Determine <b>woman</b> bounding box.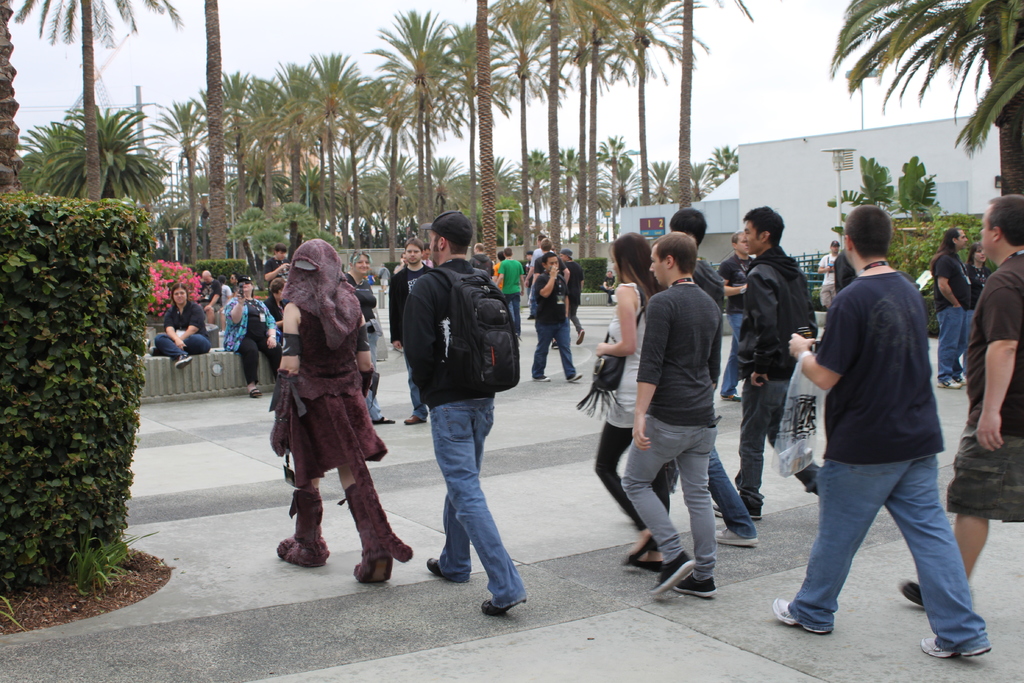
Determined: BBox(572, 228, 670, 575).
